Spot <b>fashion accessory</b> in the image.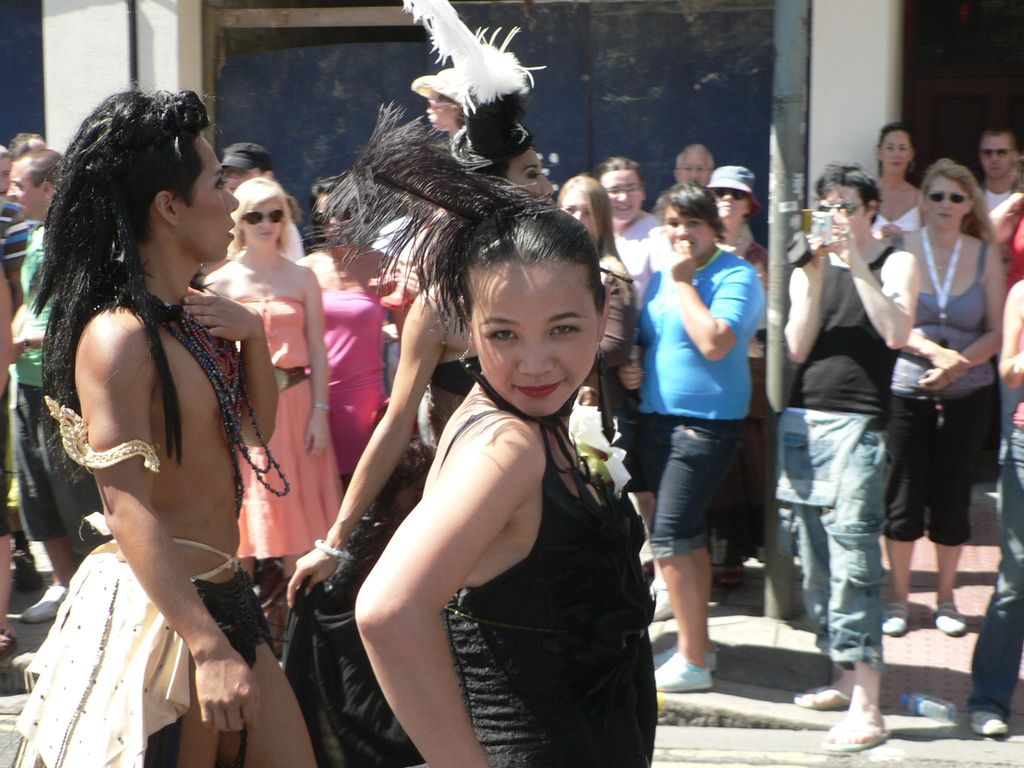
<b>fashion accessory</b> found at select_region(654, 642, 716, 673).
